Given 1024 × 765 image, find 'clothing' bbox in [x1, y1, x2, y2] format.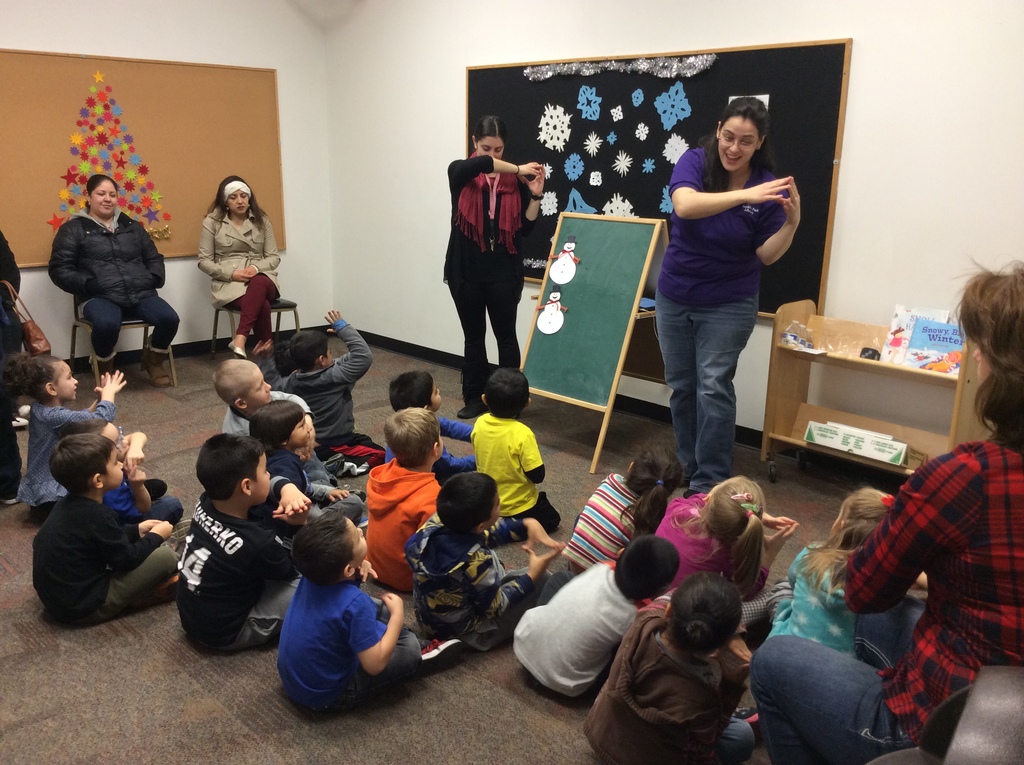
[264, 564, 406, 715].
